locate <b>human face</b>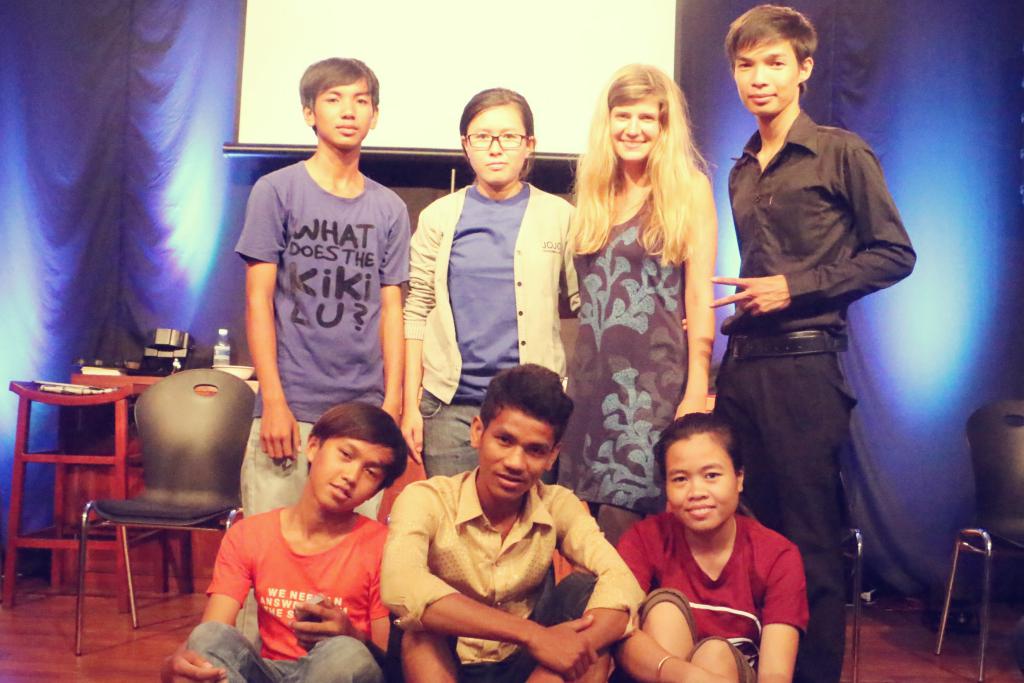
<box>610,93,660,159</box>
